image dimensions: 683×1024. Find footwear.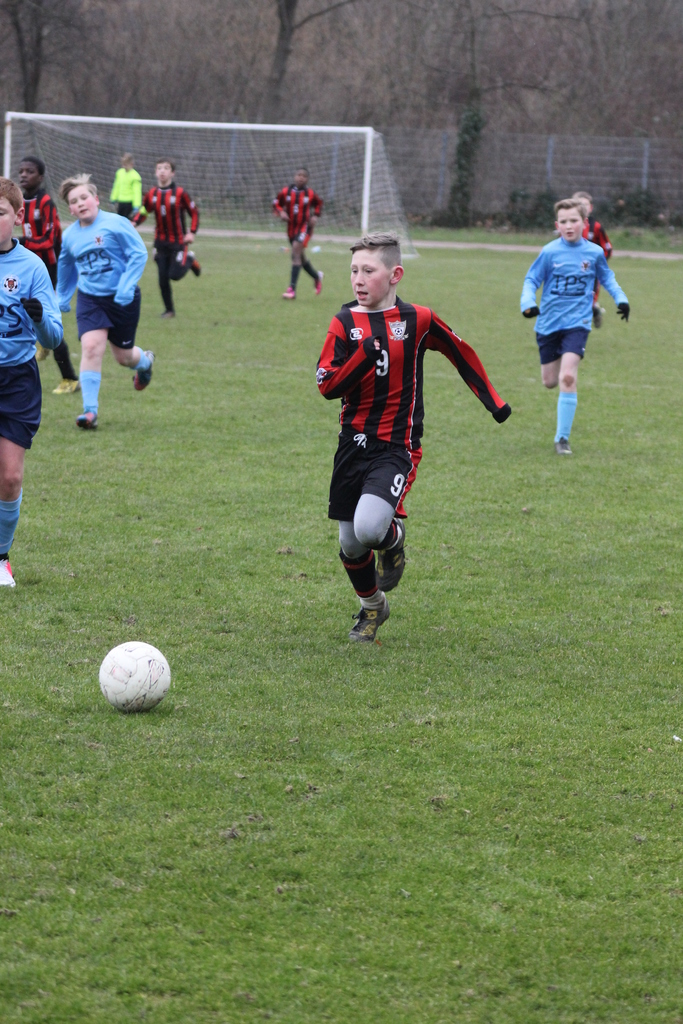
150 305 174 319.
